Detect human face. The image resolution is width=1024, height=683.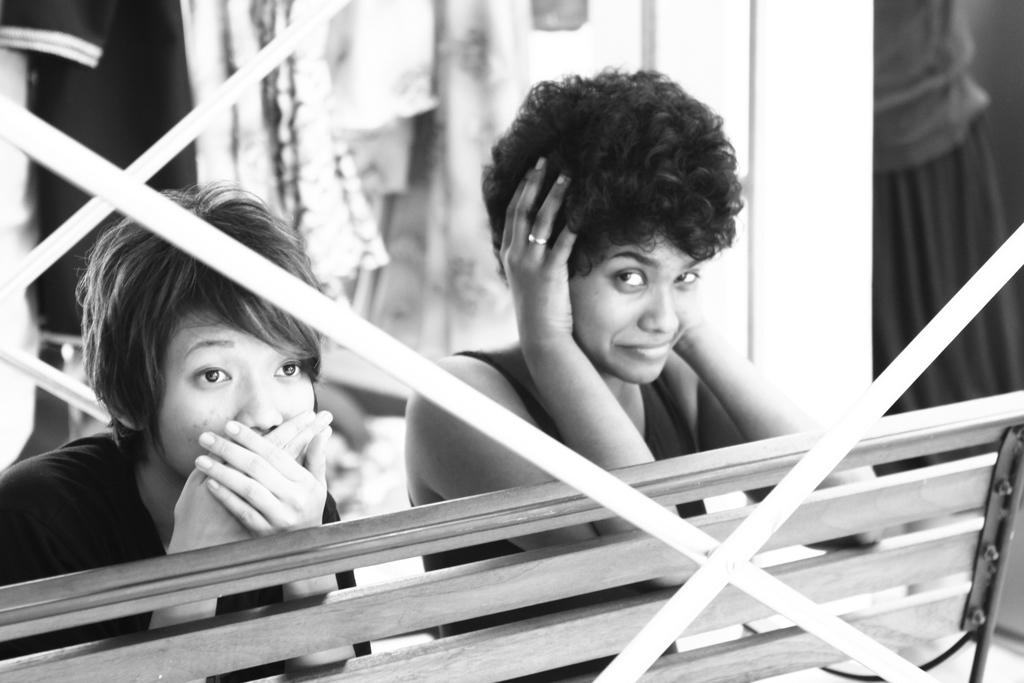
Rect(150, 299, 317, 472).
